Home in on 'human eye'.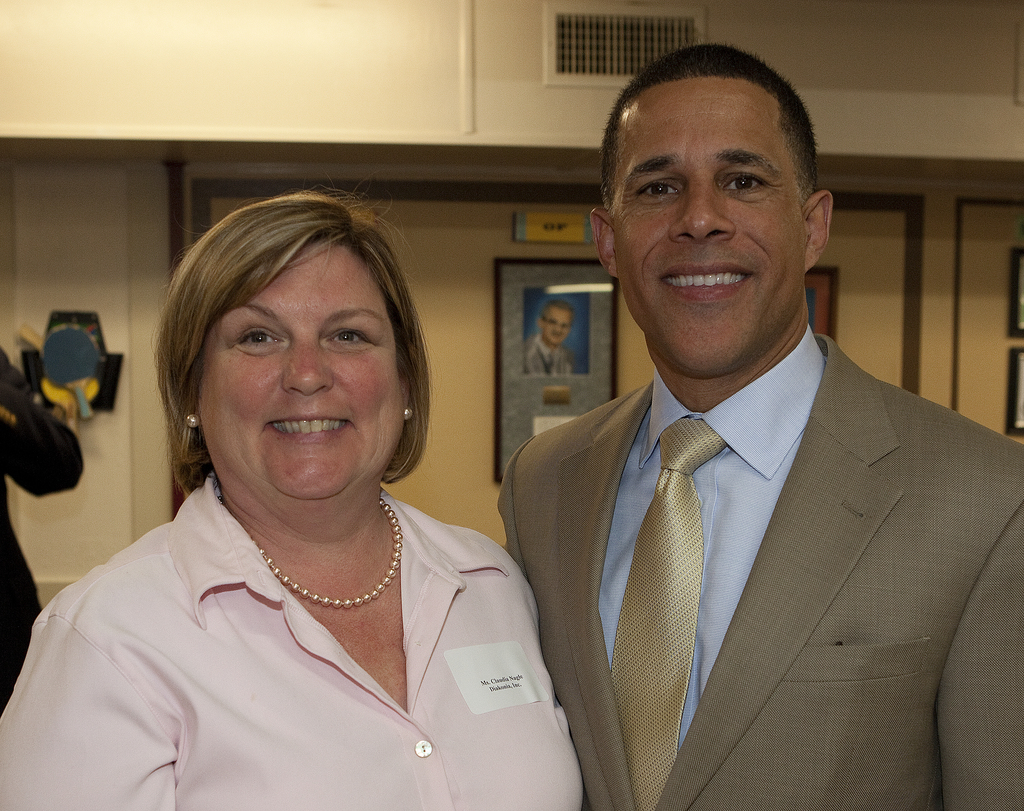
Homed in at 316:315:379:350.
